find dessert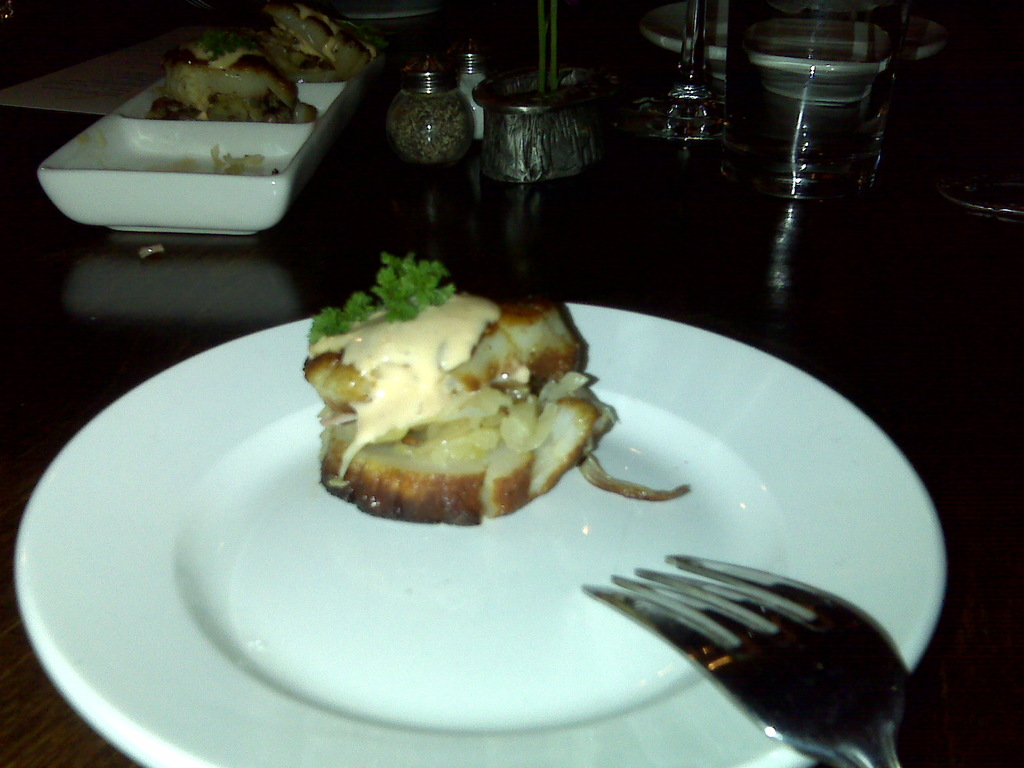
[140, 20, 320, 122]
